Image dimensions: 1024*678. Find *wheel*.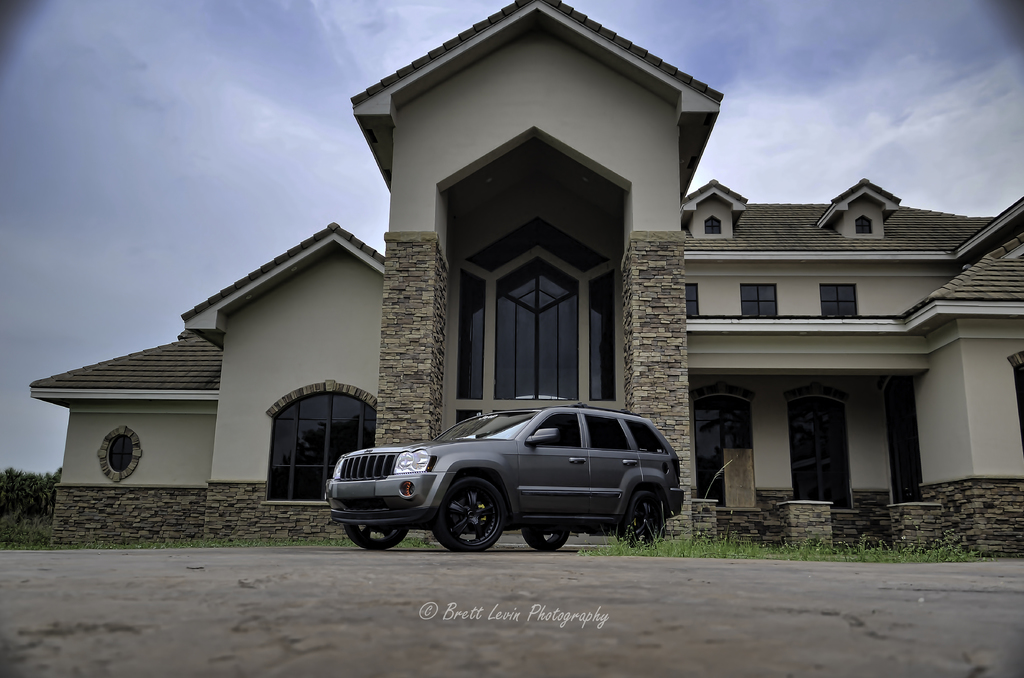
box(429, 489, 511, 554).
